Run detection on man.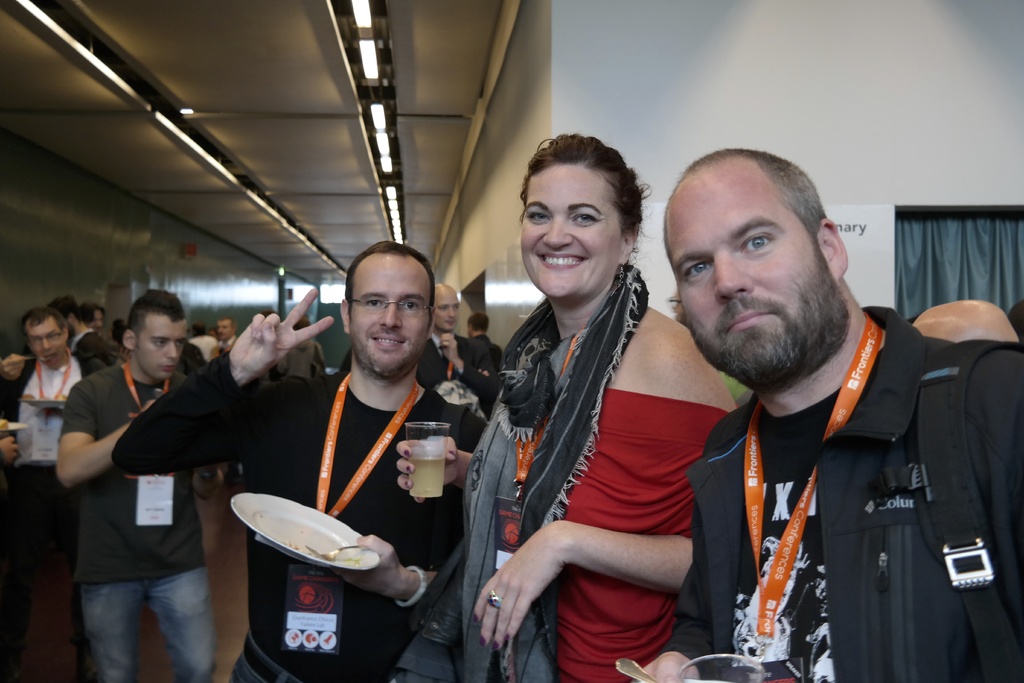
Result: 212,315,246,353.
